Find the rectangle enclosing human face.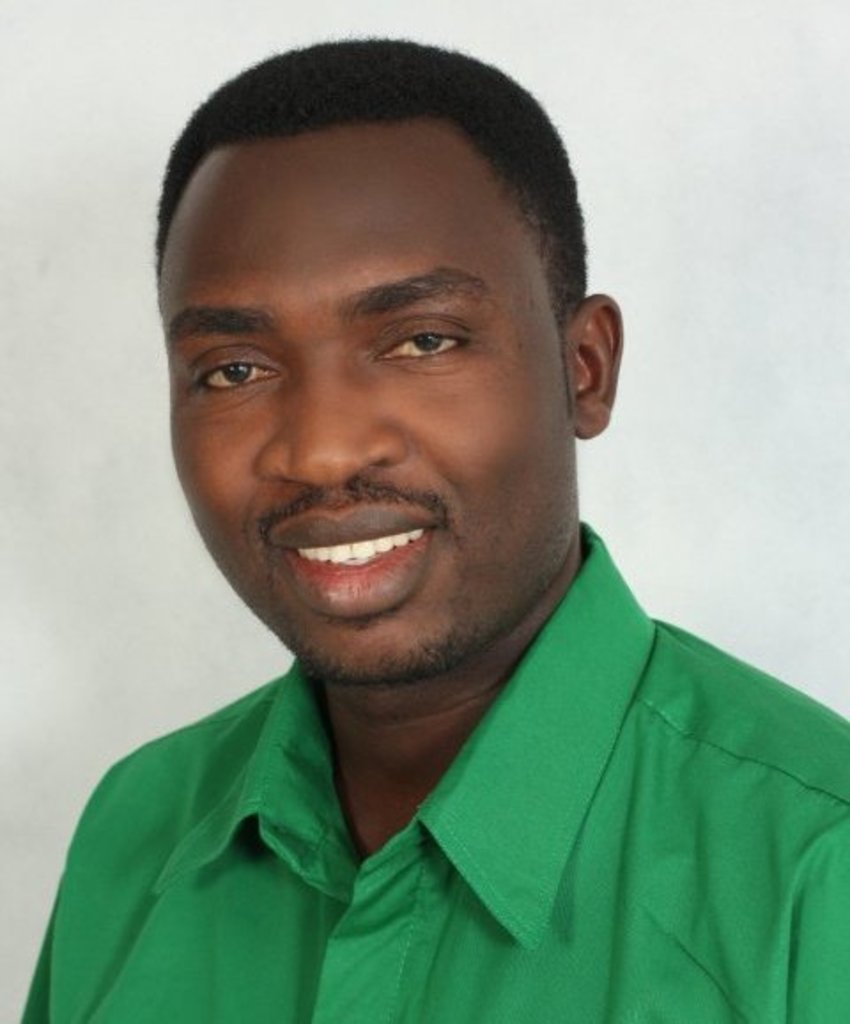
bbox=[159, 151, 568, 703].
